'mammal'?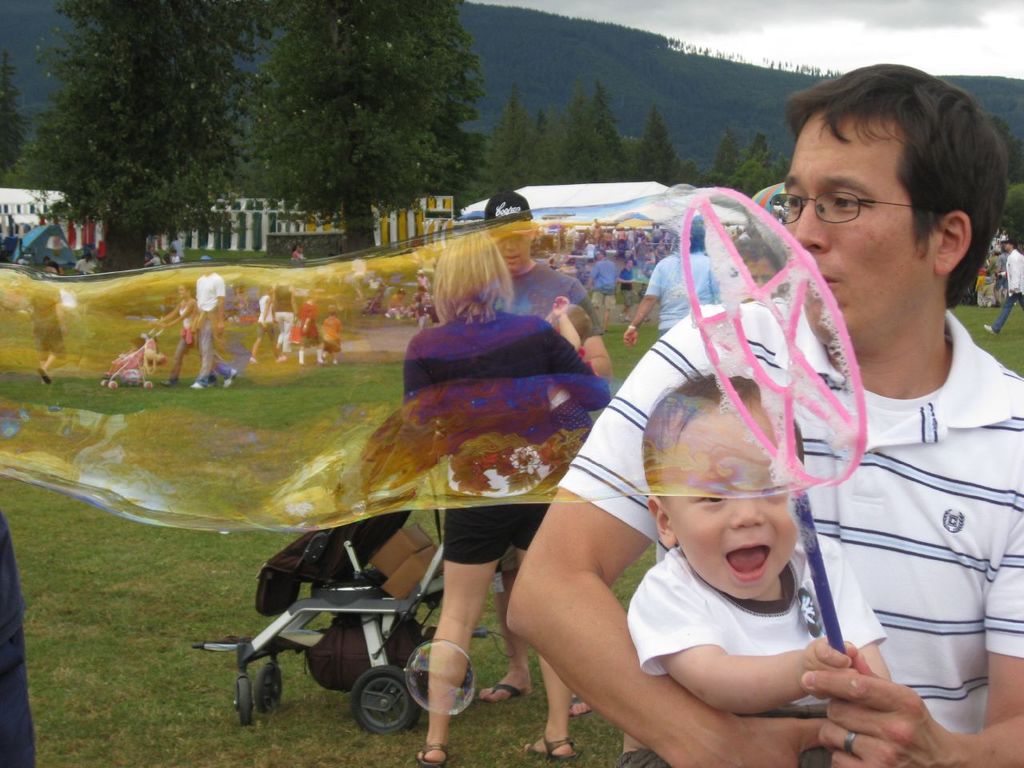
x1=415 y1=269 x2=427 y2=286
